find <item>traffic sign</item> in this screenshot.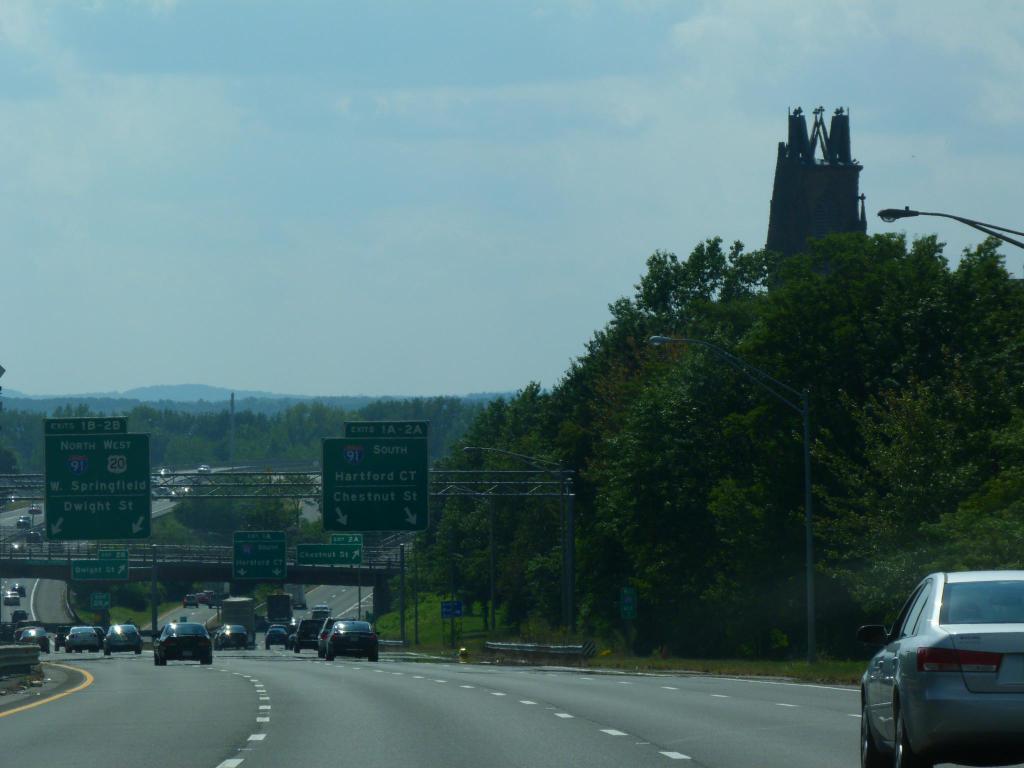
The bounding box for <item>traffic sign</item> is select_region(229, 532, 287, 581).
